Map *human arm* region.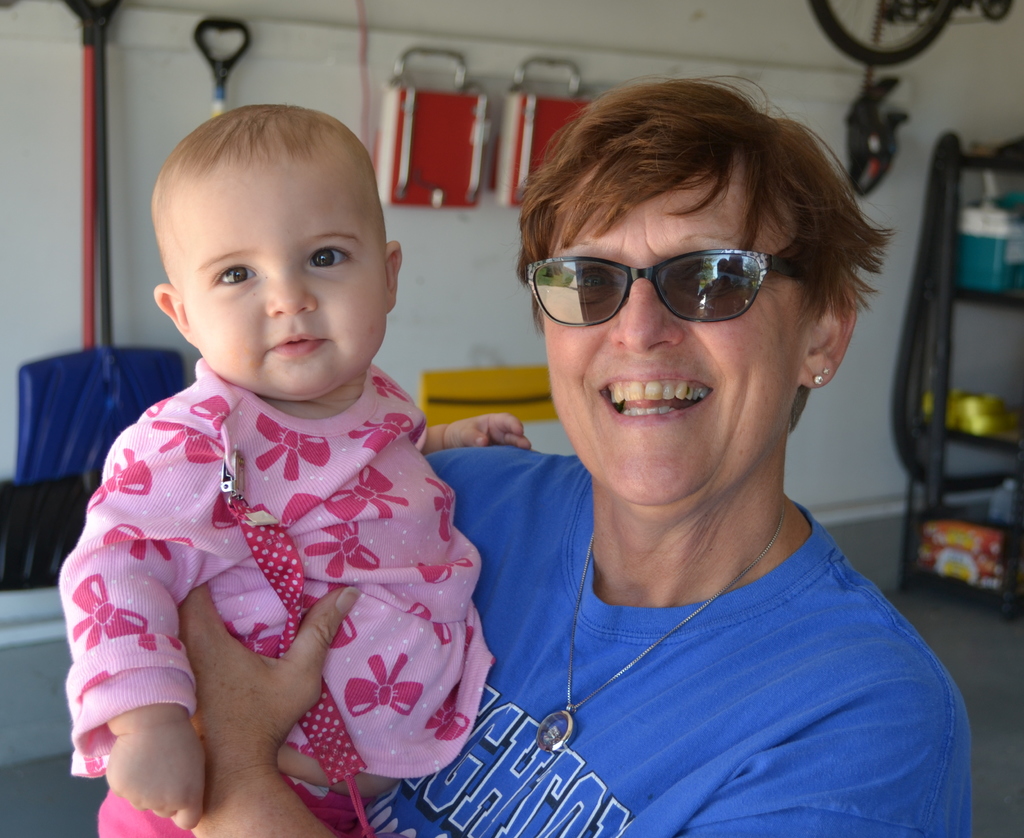
Mapped to (x1=65, y1=503, x2=191, y2=829).
